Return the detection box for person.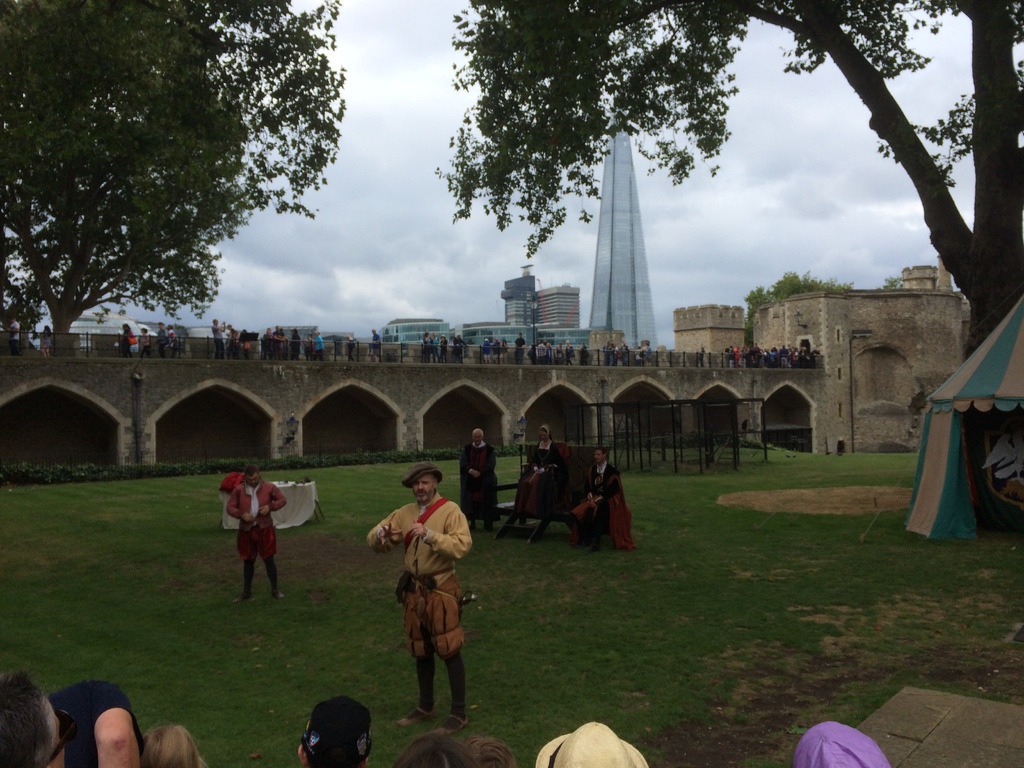
[left=538, top=719, right=647, bottom=767].
